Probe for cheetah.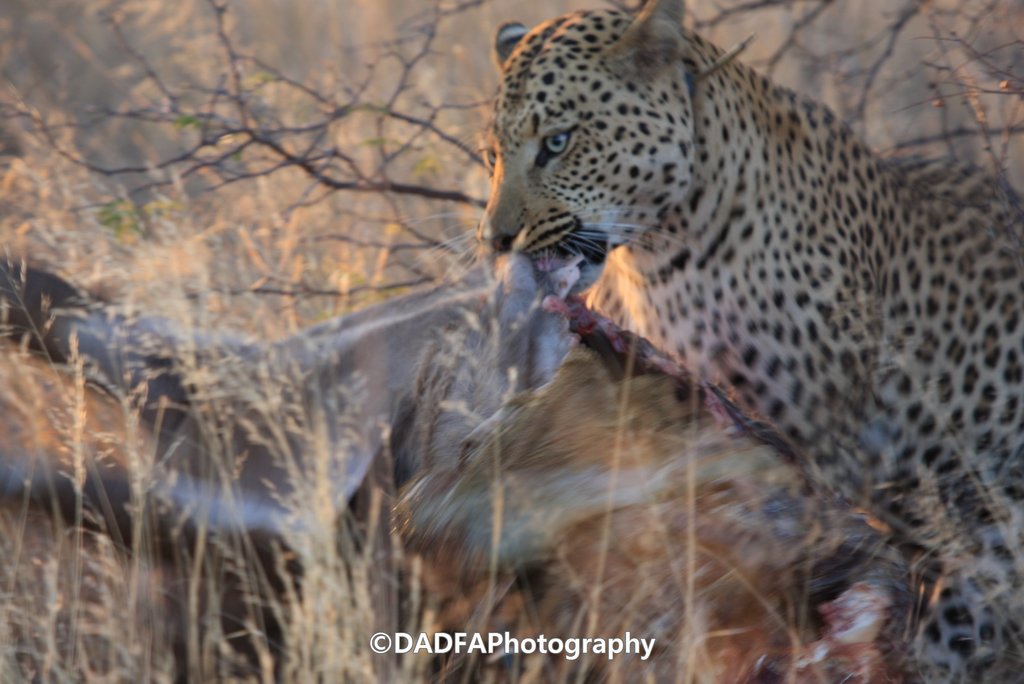
Probe result: 467 0 1023 683.
